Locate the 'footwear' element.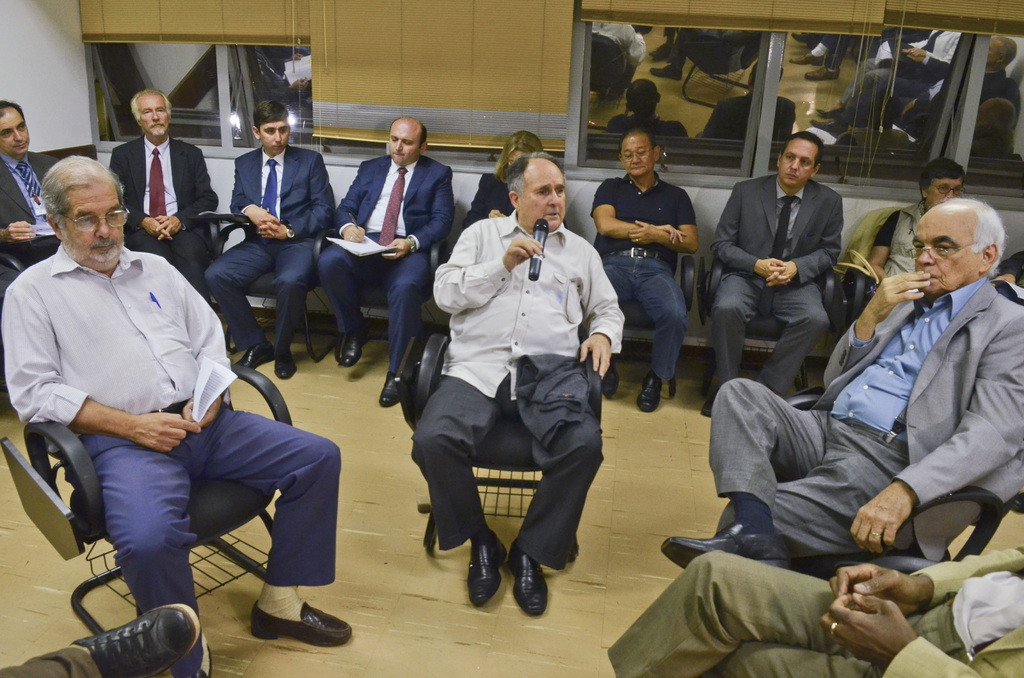
Element bbox: <box>232,343,273,368</box>.
